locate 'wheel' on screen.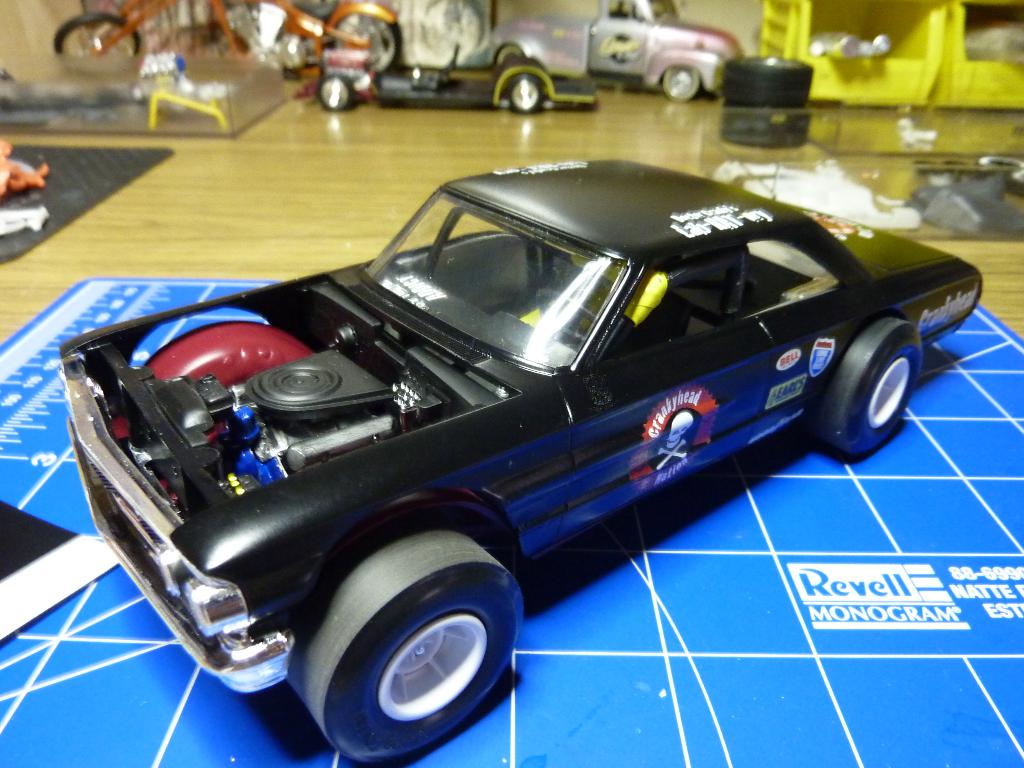
On screen at (x1=508, y1=74, x2=541, y2=114).
